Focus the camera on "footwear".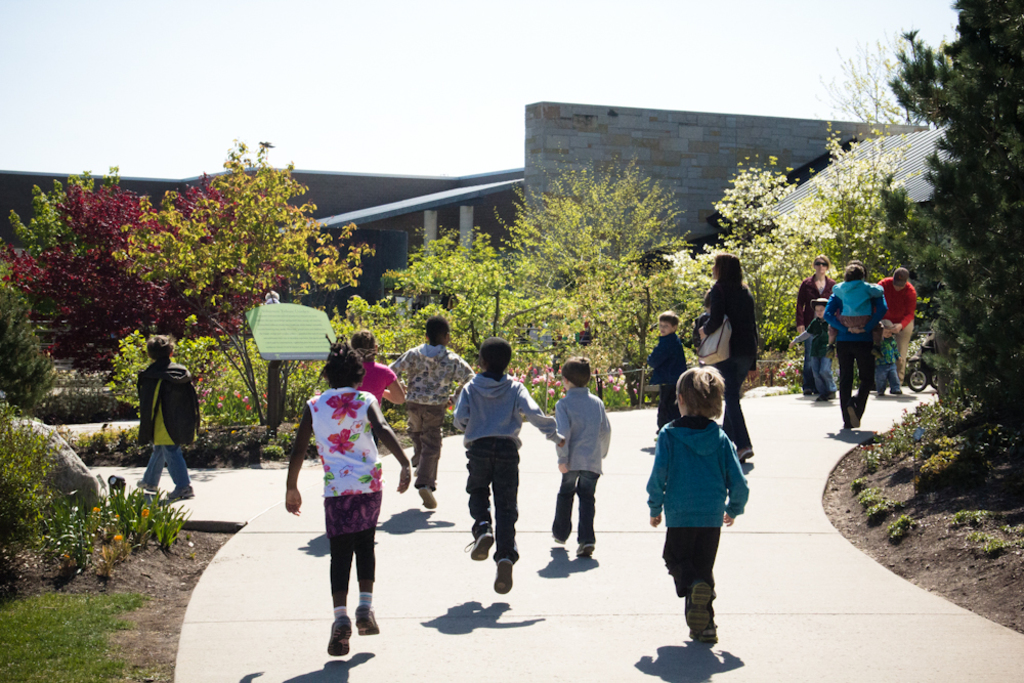
Focus region: x1=736 y1=449 x2=756 y2=466.
